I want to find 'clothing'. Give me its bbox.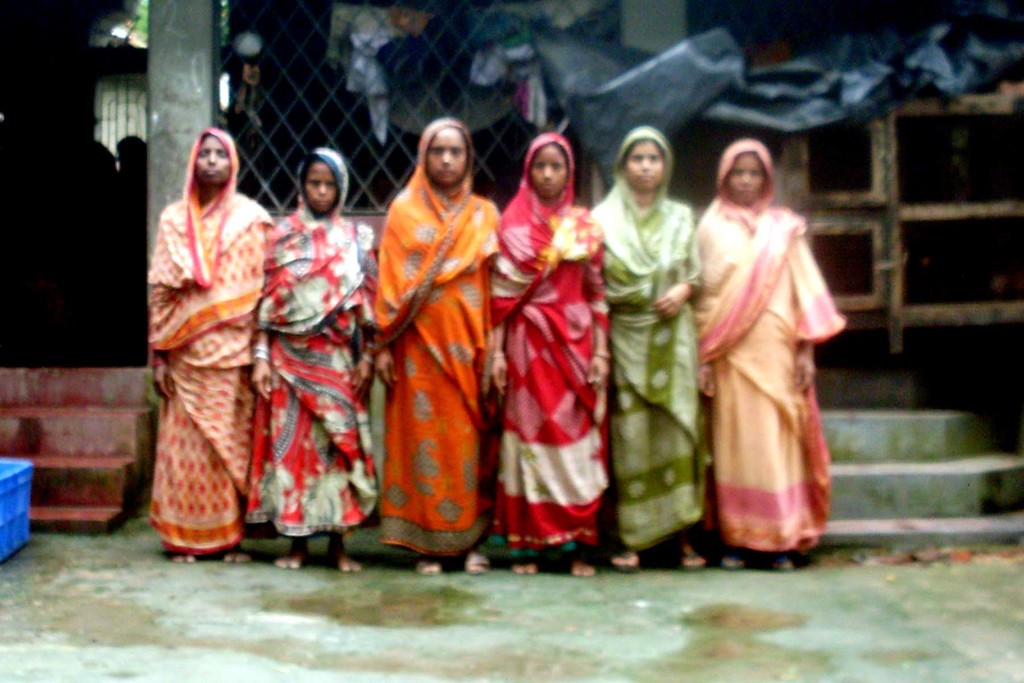
bbox=(584, 124, 708, 541).
